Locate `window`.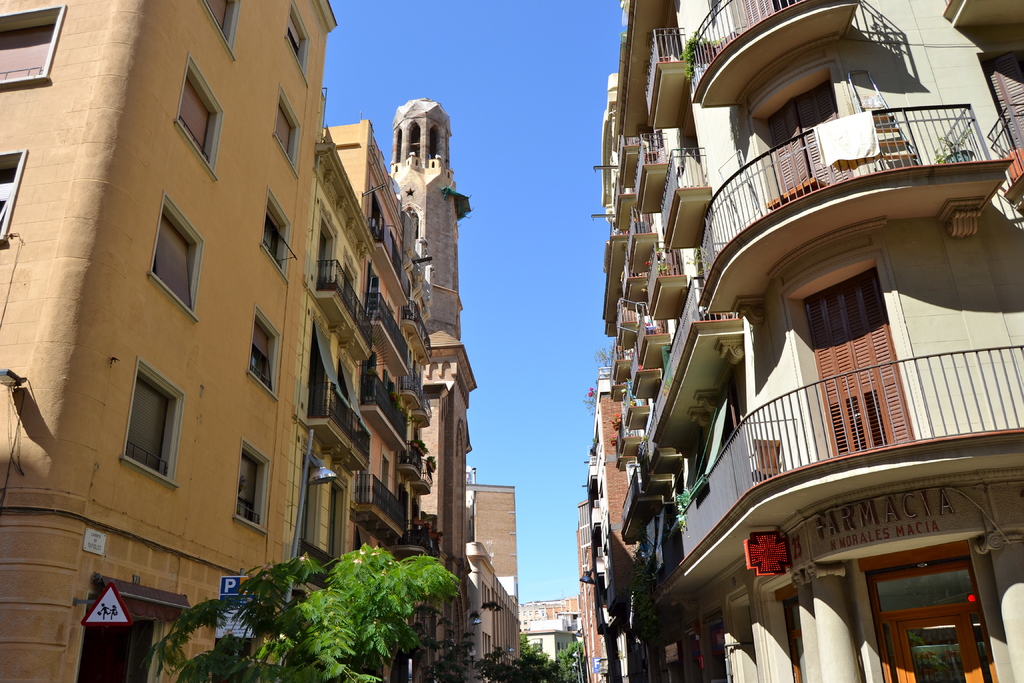
Bounding box: (0,147,27,239).
